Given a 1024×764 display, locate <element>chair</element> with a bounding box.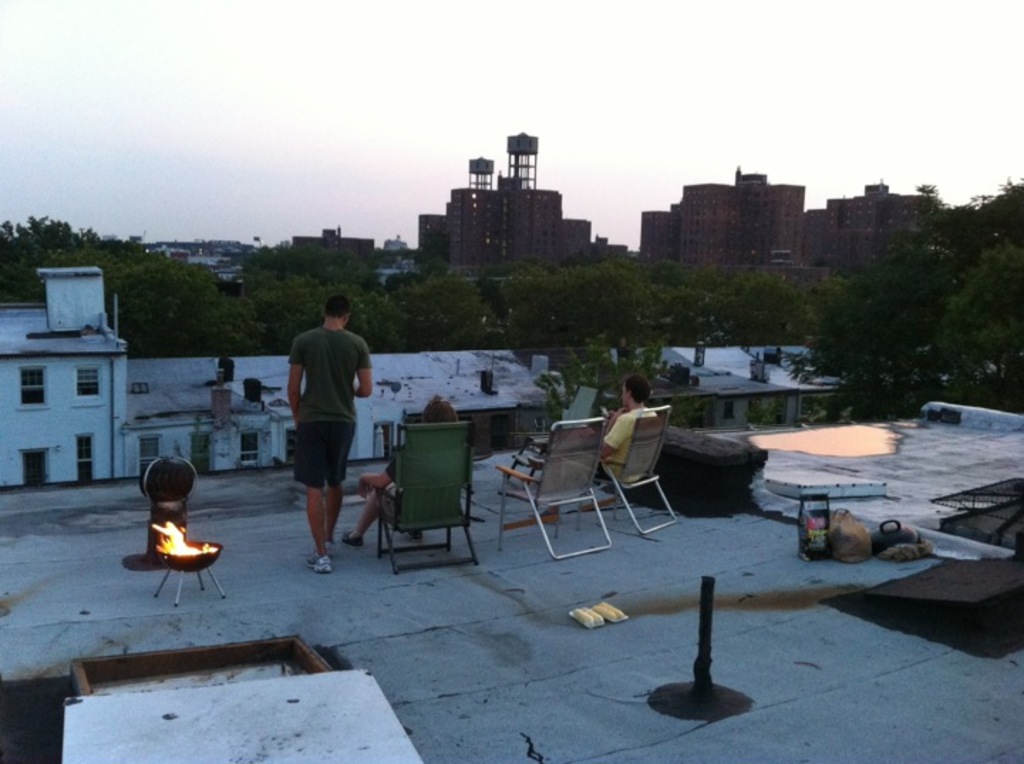
Located: detection(489, 417, 614, 559).
